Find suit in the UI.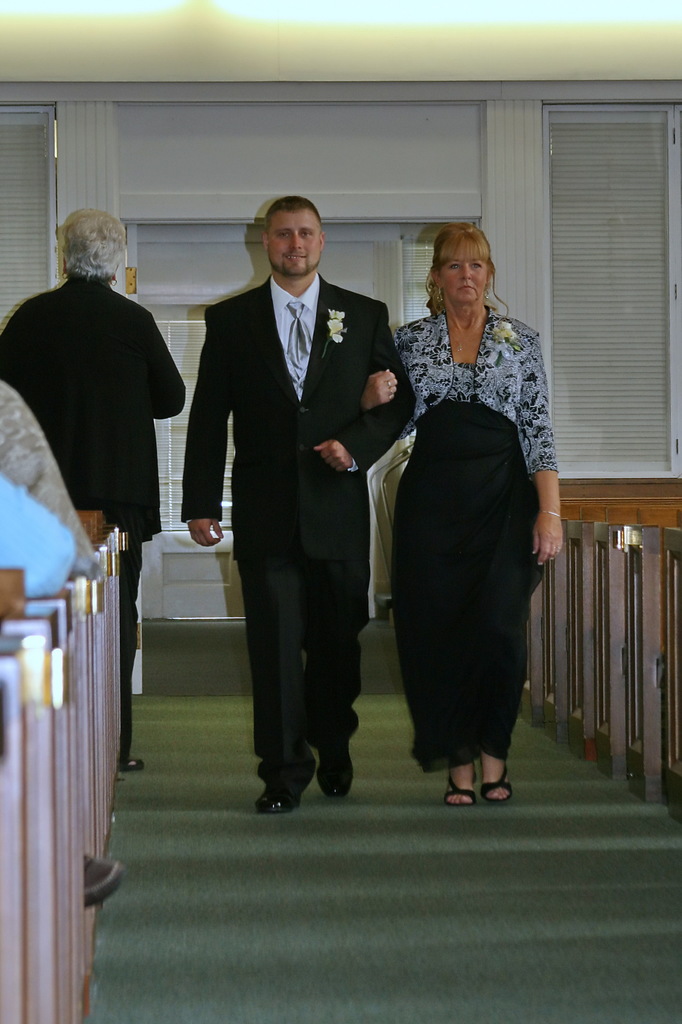
UI element at {"x1": 194, "y1": 189, "x2": 393, "y2": 803}.
